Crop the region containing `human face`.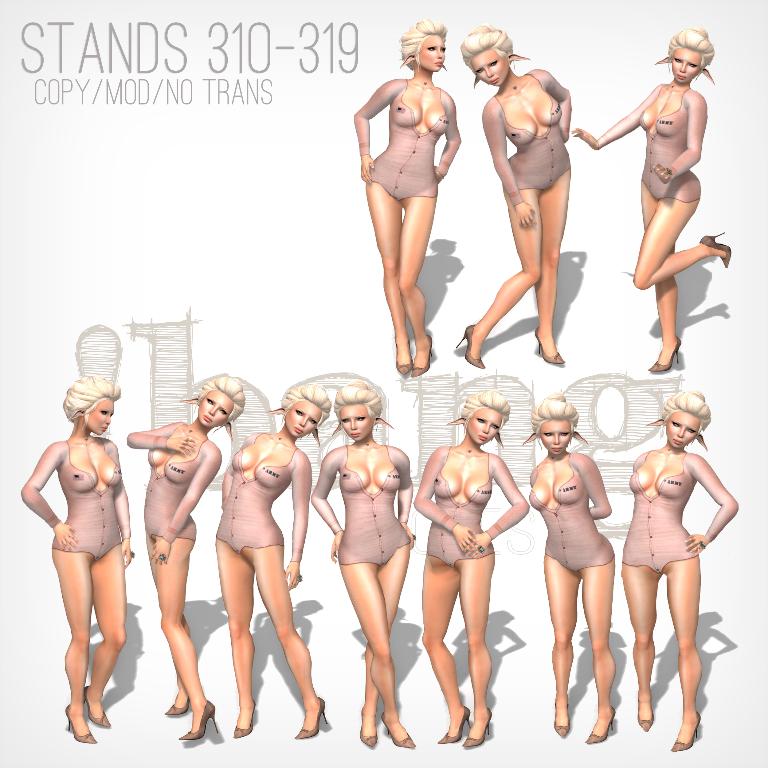
Crop region: BBox(418, 32, 445, 75).
